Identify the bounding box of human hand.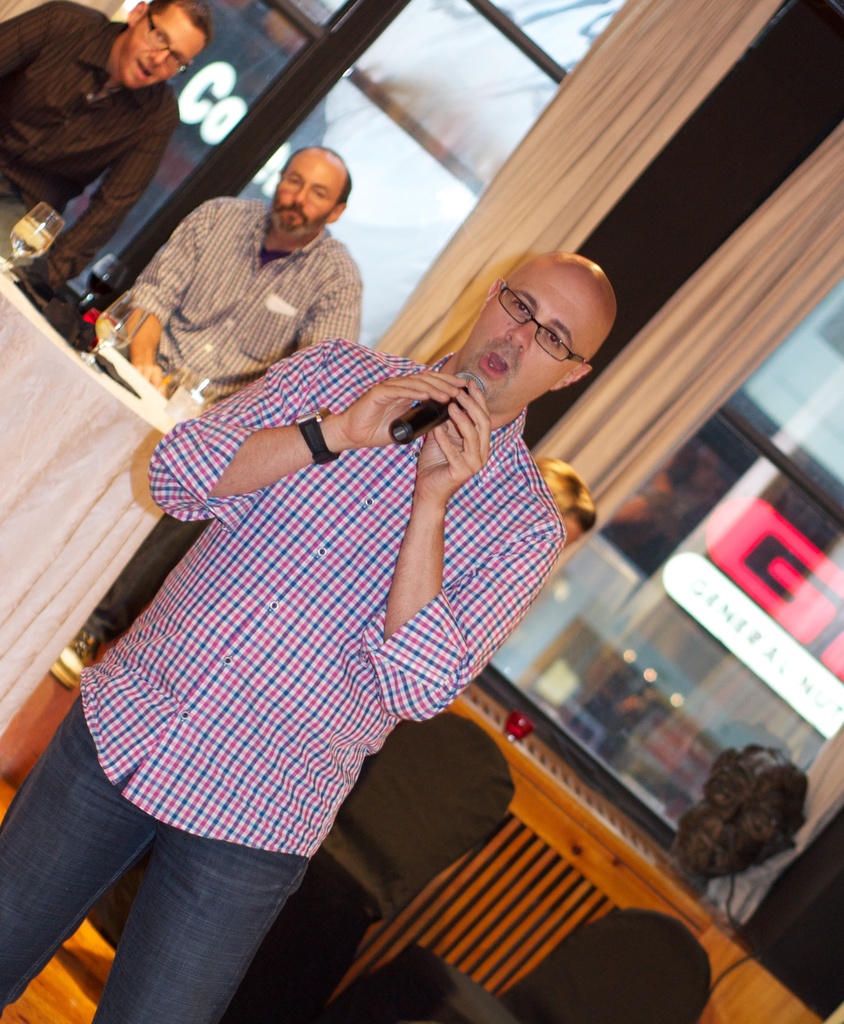
<region>414, 377, 495, 514</region>.
